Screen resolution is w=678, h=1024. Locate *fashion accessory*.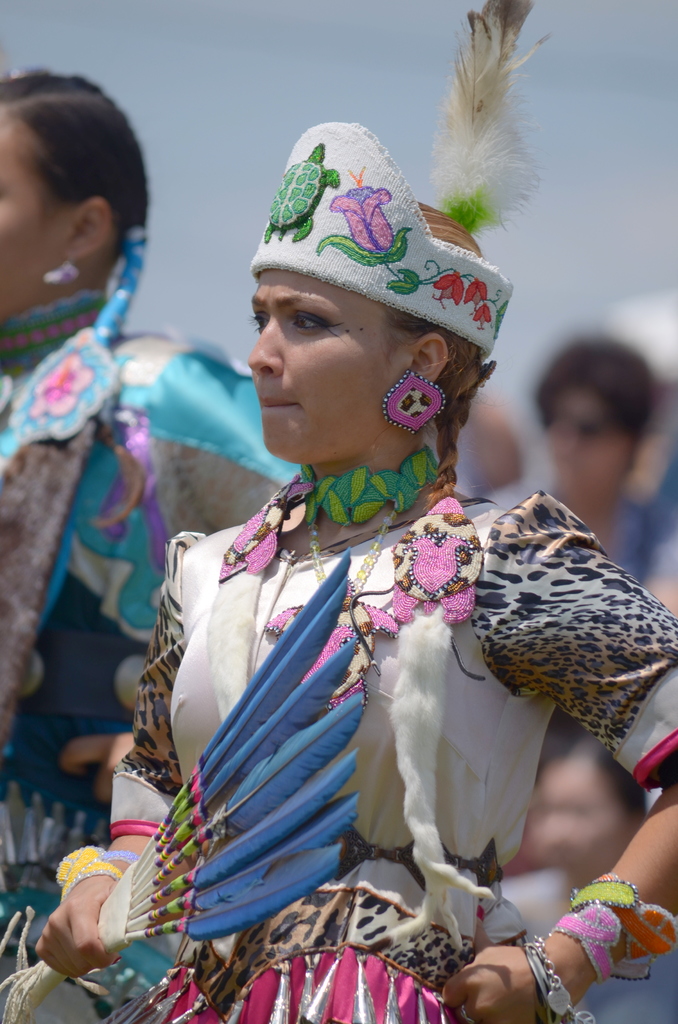
BBox(566, 874, 677, 984).
